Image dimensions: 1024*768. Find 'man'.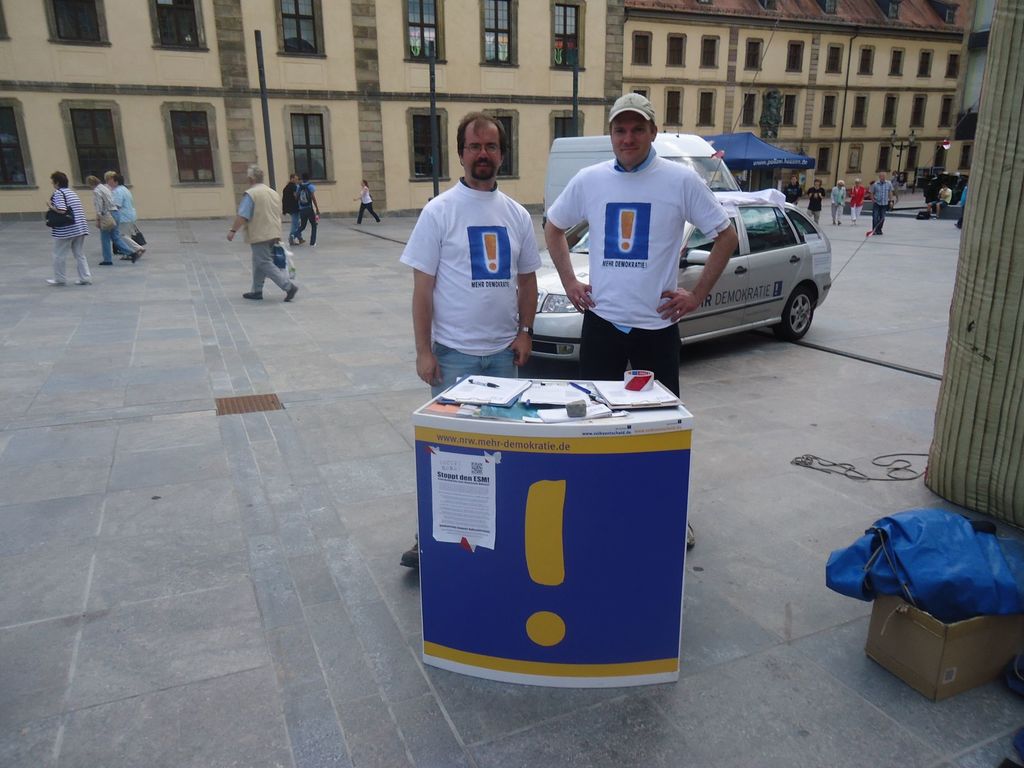
l=282, t=172, r=297, b=246.
